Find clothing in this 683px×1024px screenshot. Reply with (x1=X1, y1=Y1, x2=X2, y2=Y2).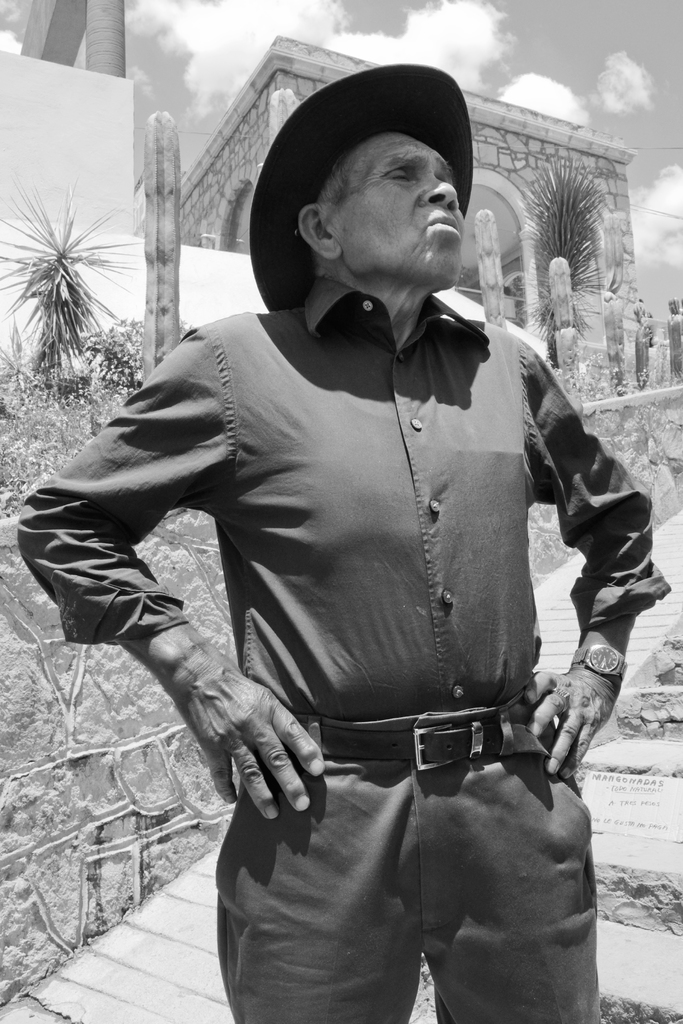
(x1=216, y1=725, x2=598, y2=1023).
